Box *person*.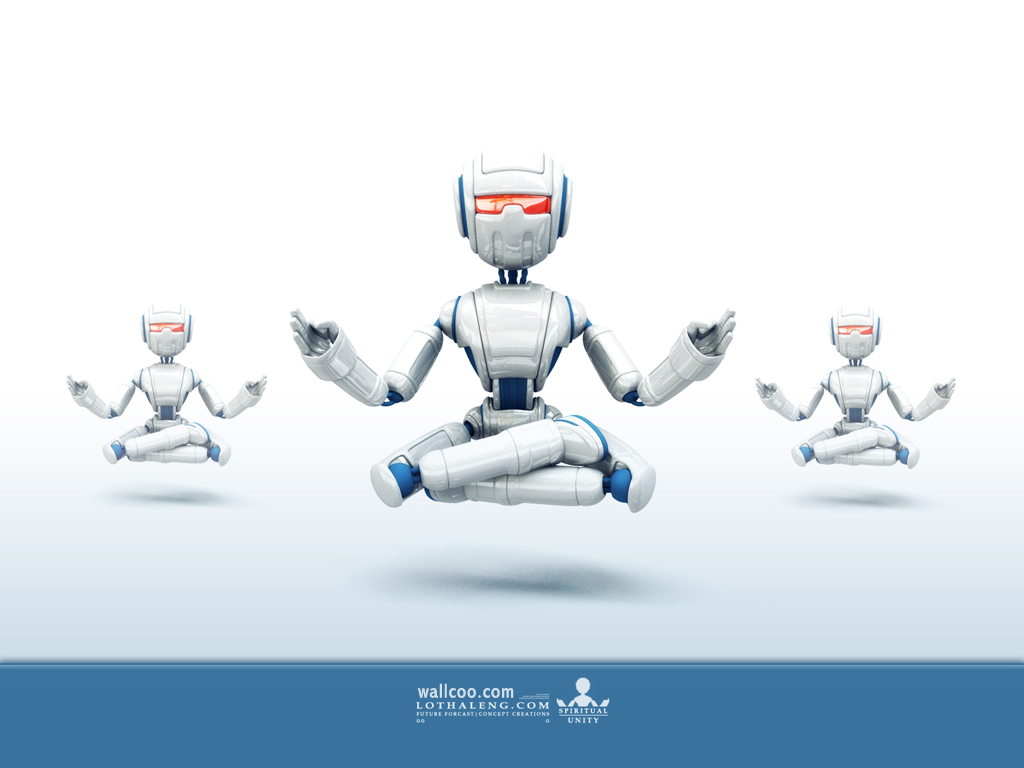
detection(287, 149, 738, 513).
